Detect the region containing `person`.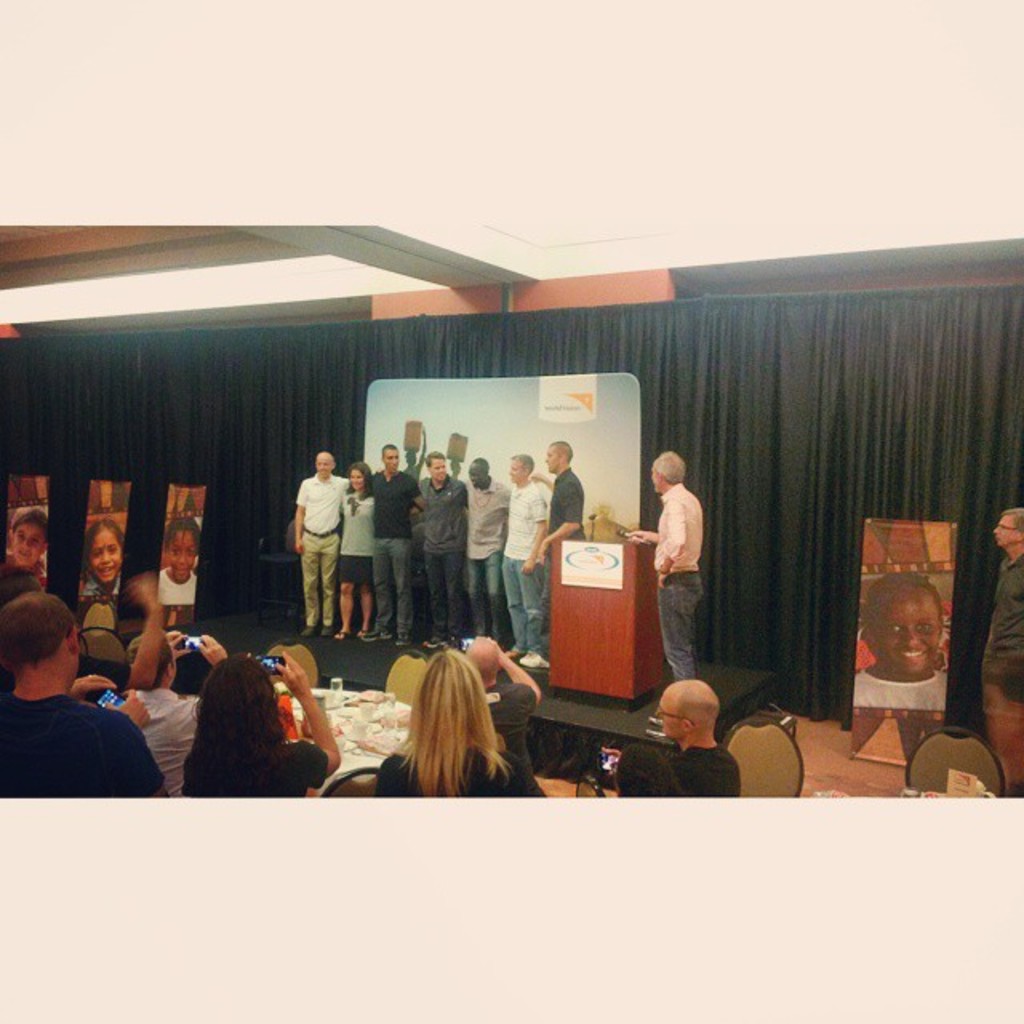
Rect(101, 622, 230, 792).
